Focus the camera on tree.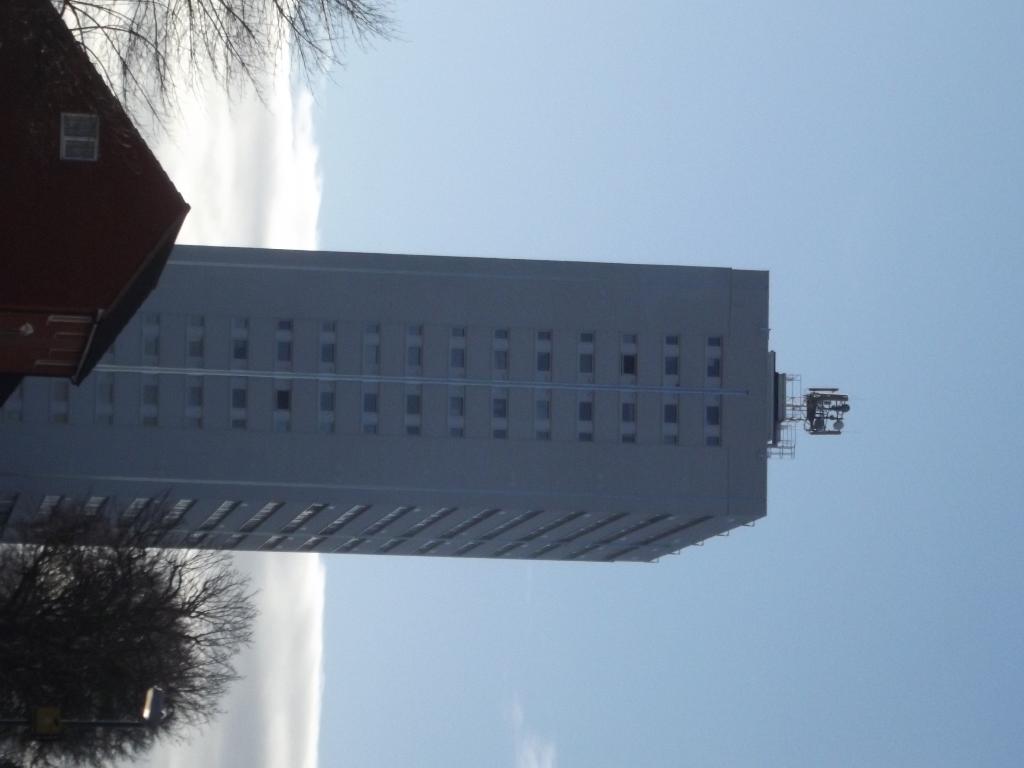
Focus region: {"x1": 0, "y1": 0, "x2": 427, "y2": 164}.
